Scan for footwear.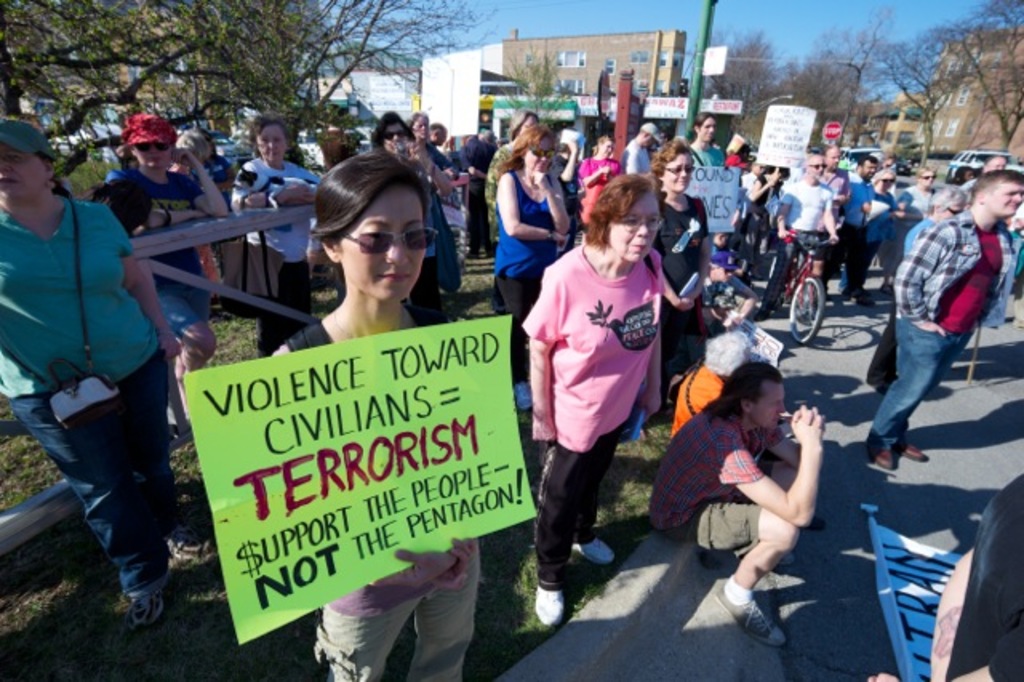
Scan result: [712, 586, 790, 644].
